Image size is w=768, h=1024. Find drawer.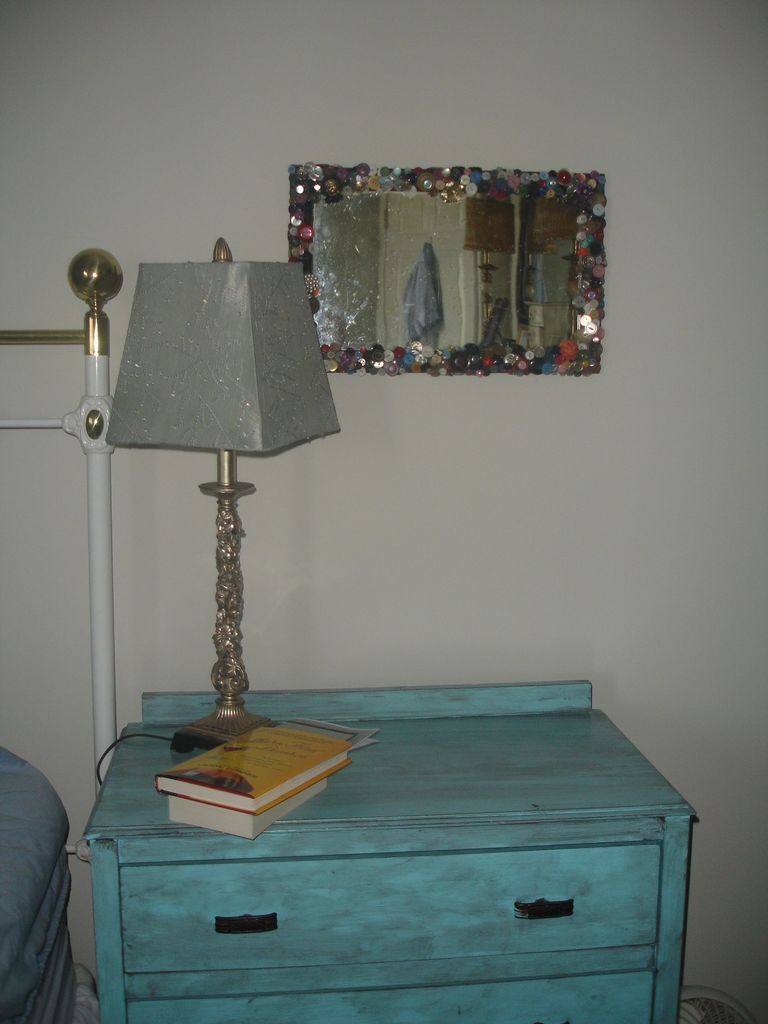
BBox(121, 844, 657, 972).
